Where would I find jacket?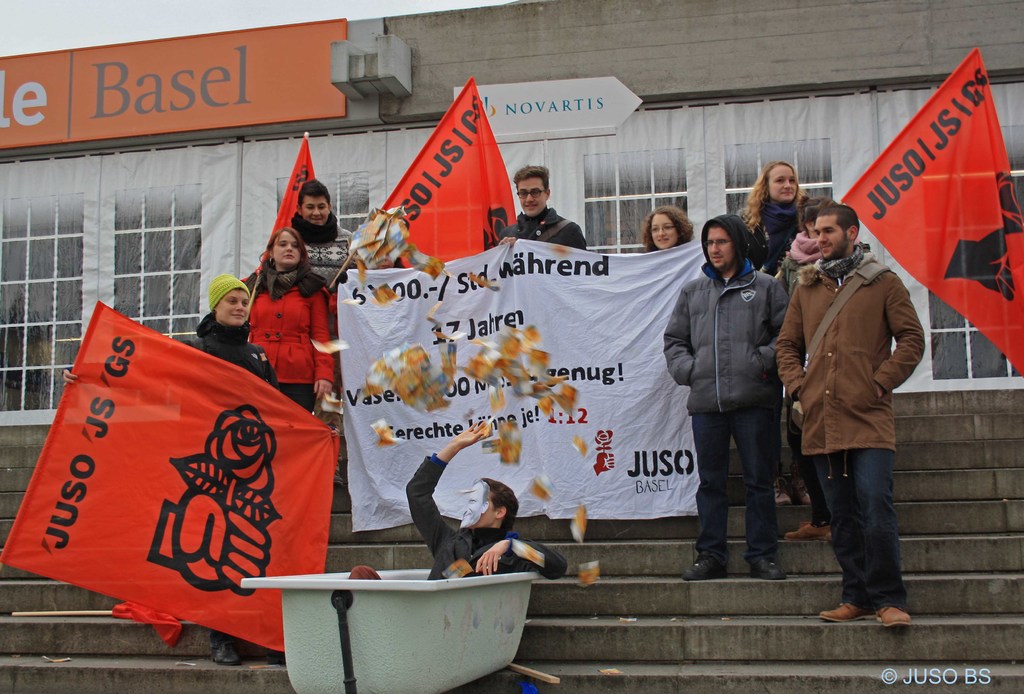
At (x1=661, y1=257, x2=791, y2=415).
